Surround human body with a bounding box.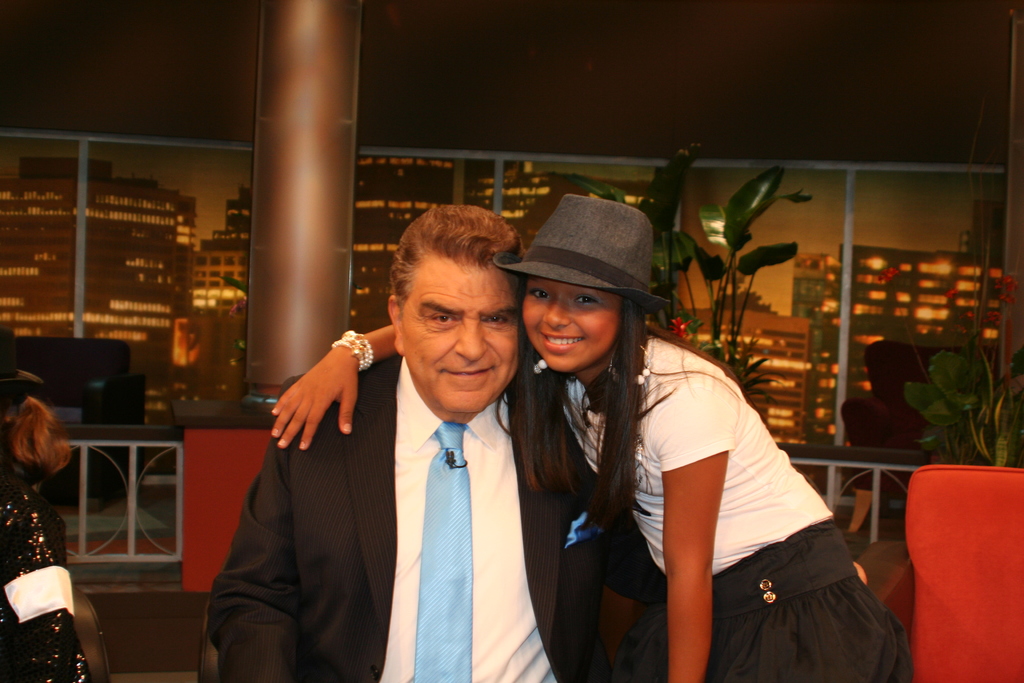
l=264, t=170, r=915, b=675.
